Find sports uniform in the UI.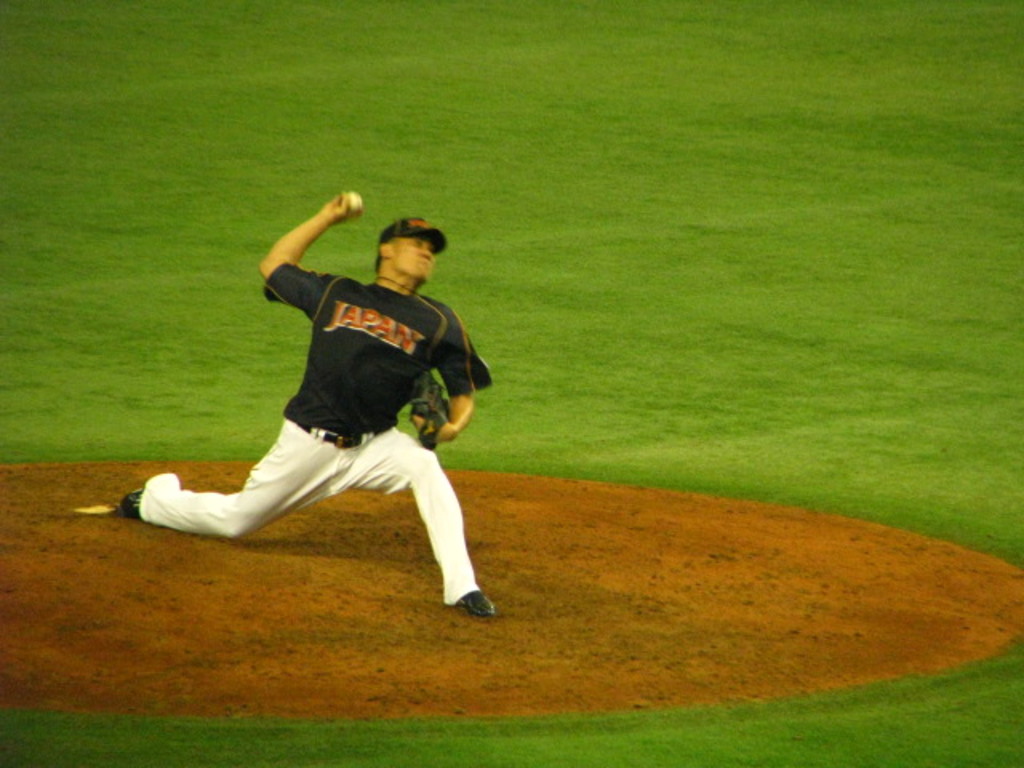
UI element at <bbox>106, 194, 512, 618</bbox>.
